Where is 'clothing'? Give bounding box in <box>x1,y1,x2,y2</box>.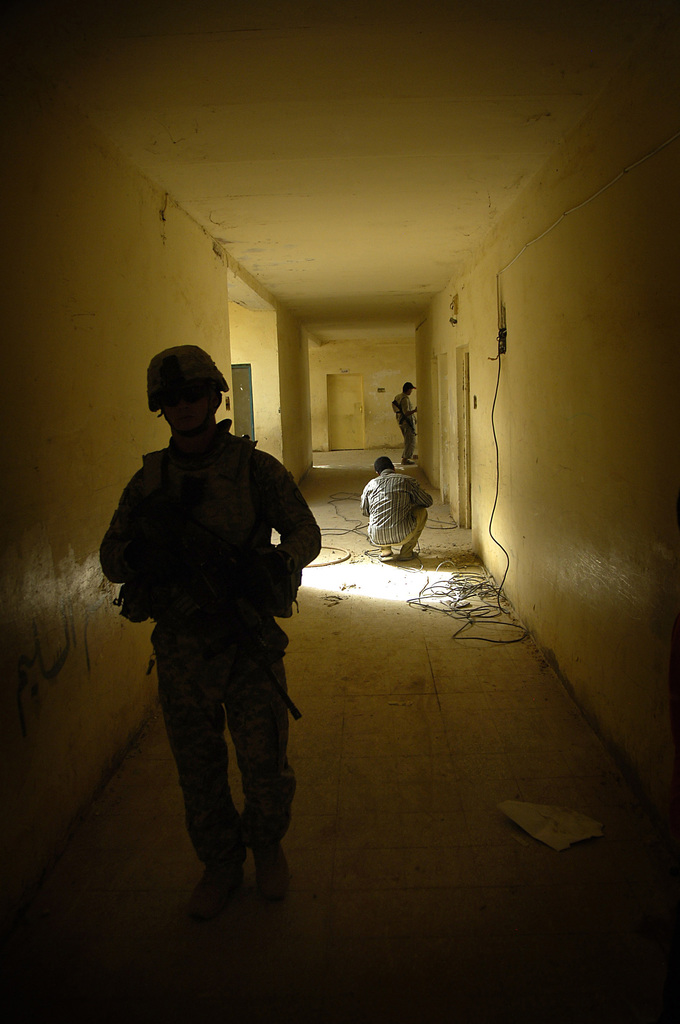
<box>91,416,327,872</box>.
